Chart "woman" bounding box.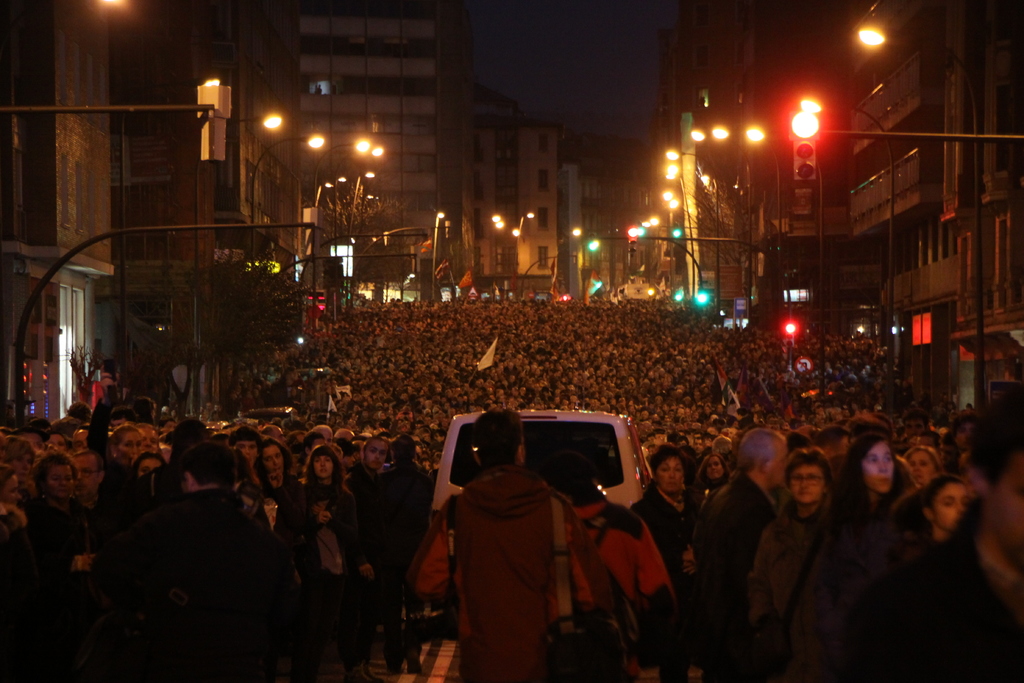
Charted: crop(300, 448, 378, 623).
